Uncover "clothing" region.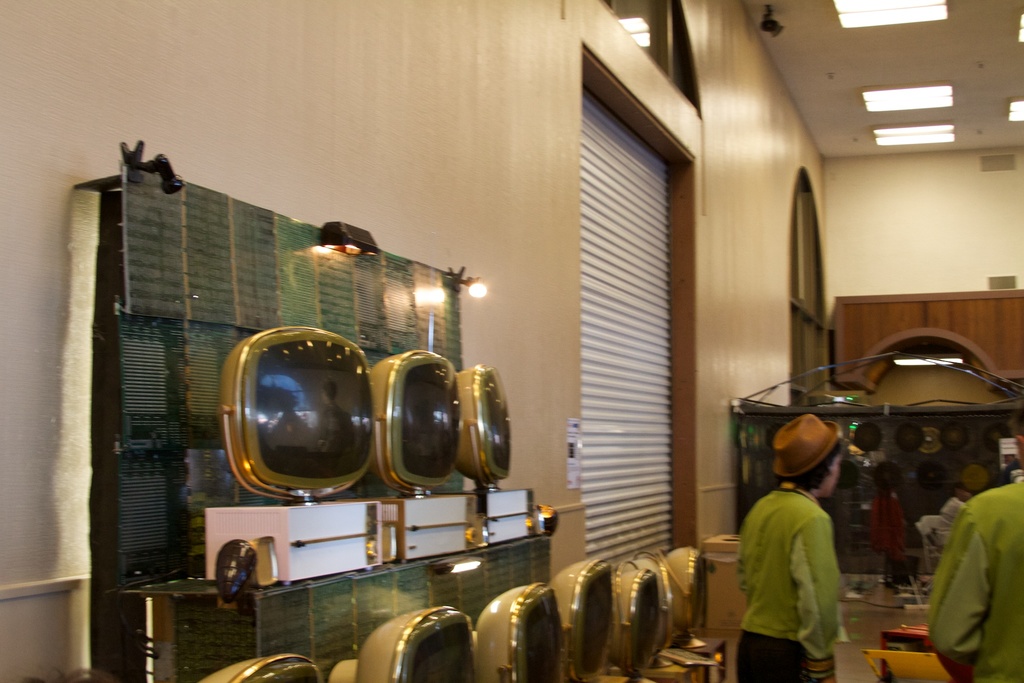
Uncovered: (925,477,1023,681).
